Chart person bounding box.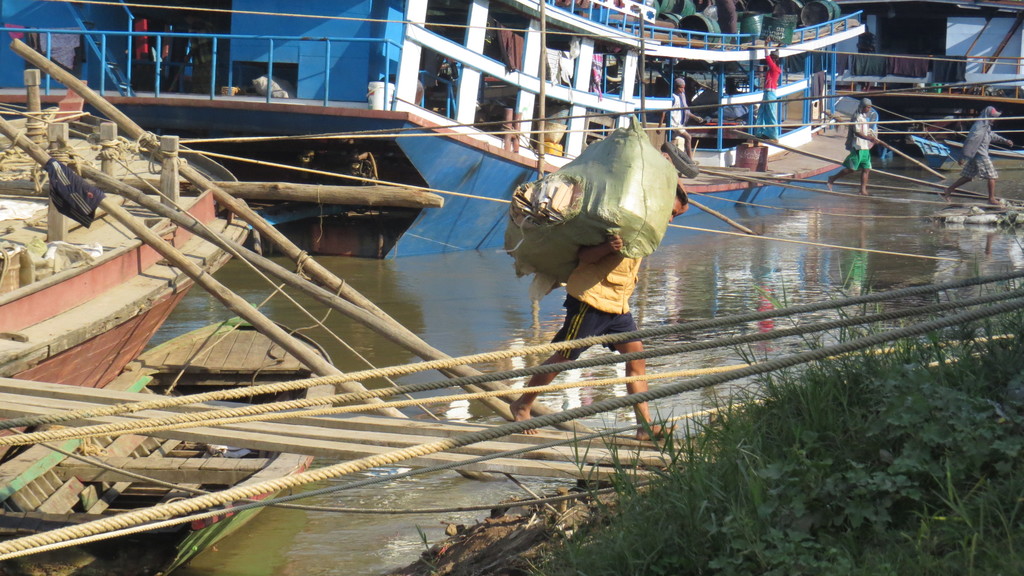
Charted: [825, 98, 876, 198].
